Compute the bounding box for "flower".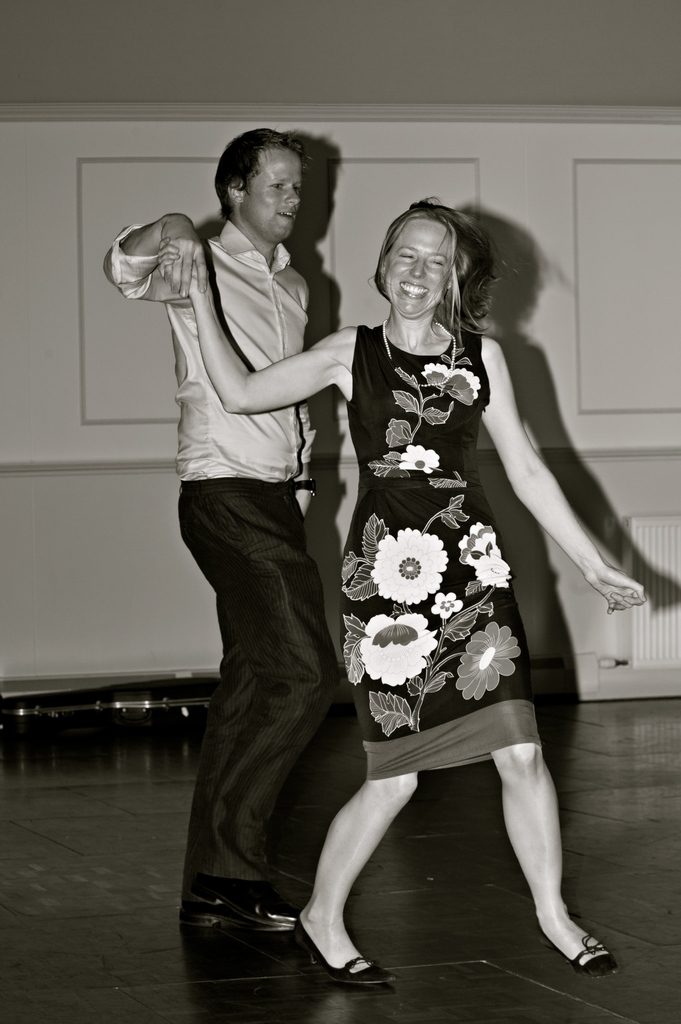
473:554:517:586.
